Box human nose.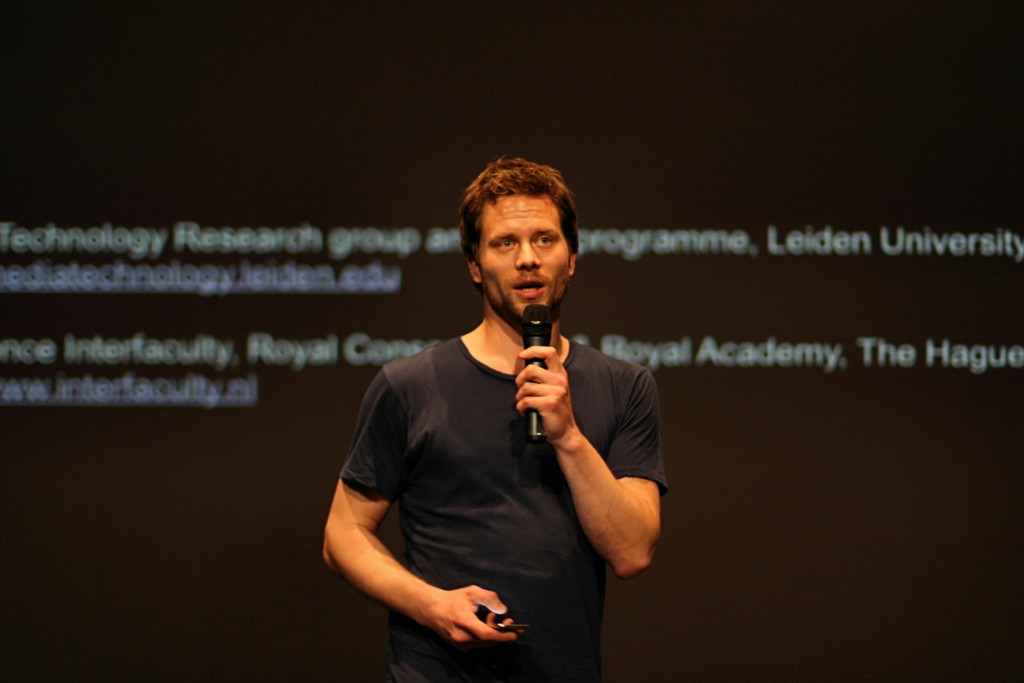
crop(510, 236, 540, 272).
